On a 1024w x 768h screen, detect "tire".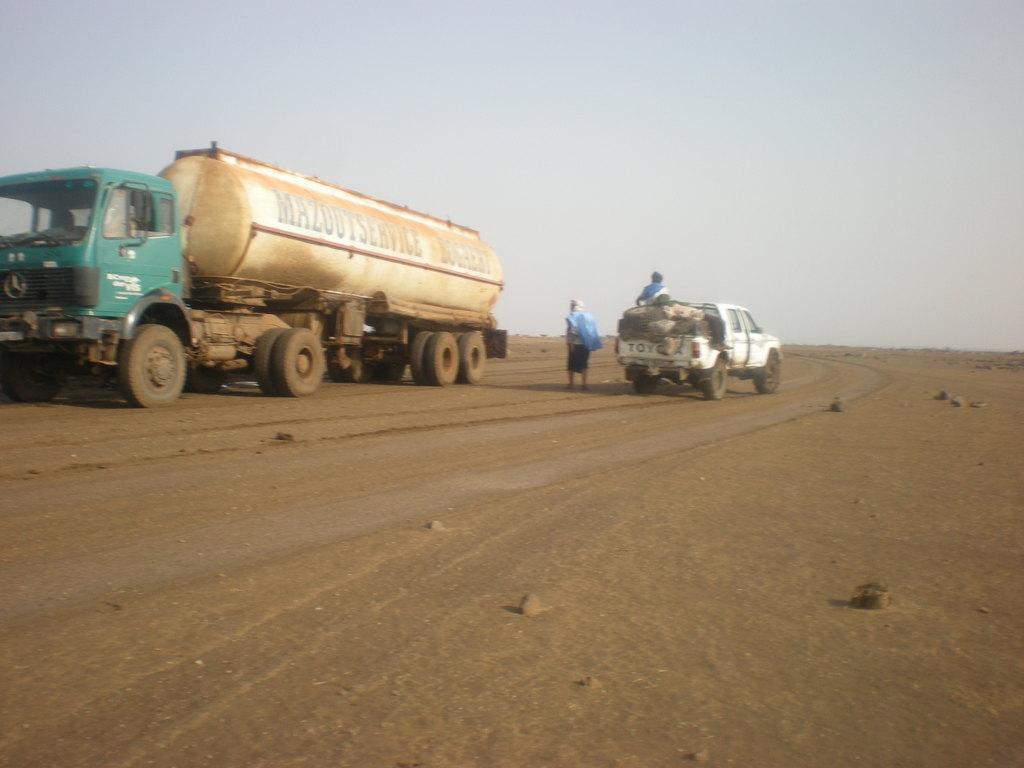
428:332:460:385.
